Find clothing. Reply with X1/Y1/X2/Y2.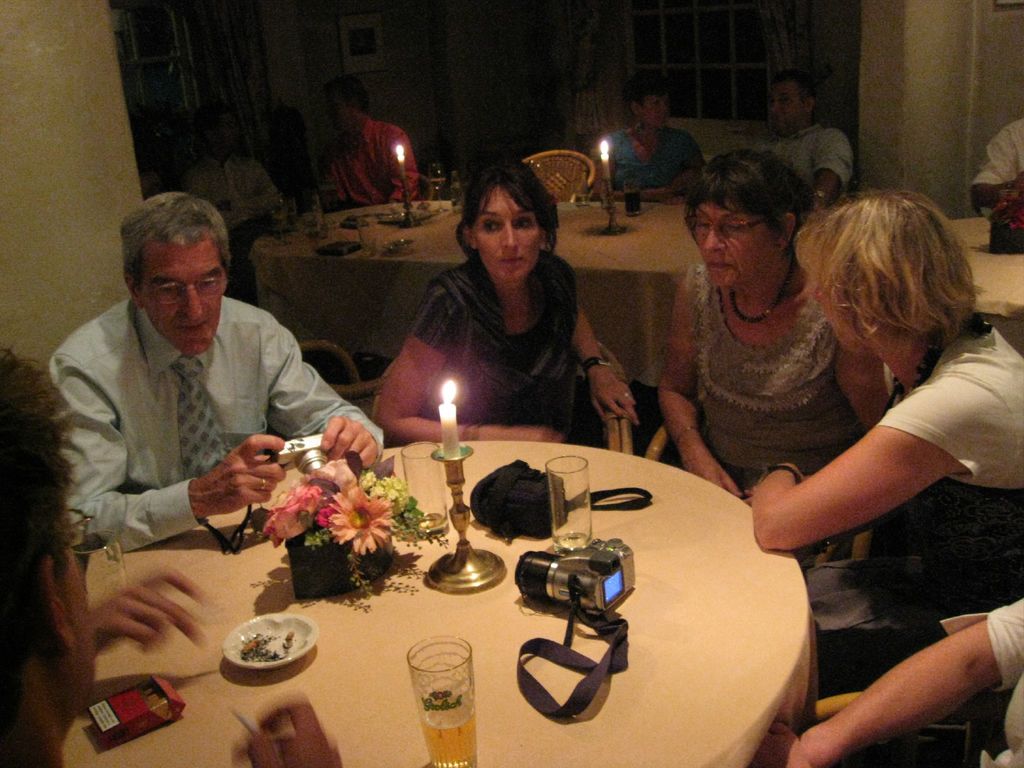
180/151/291/252.
